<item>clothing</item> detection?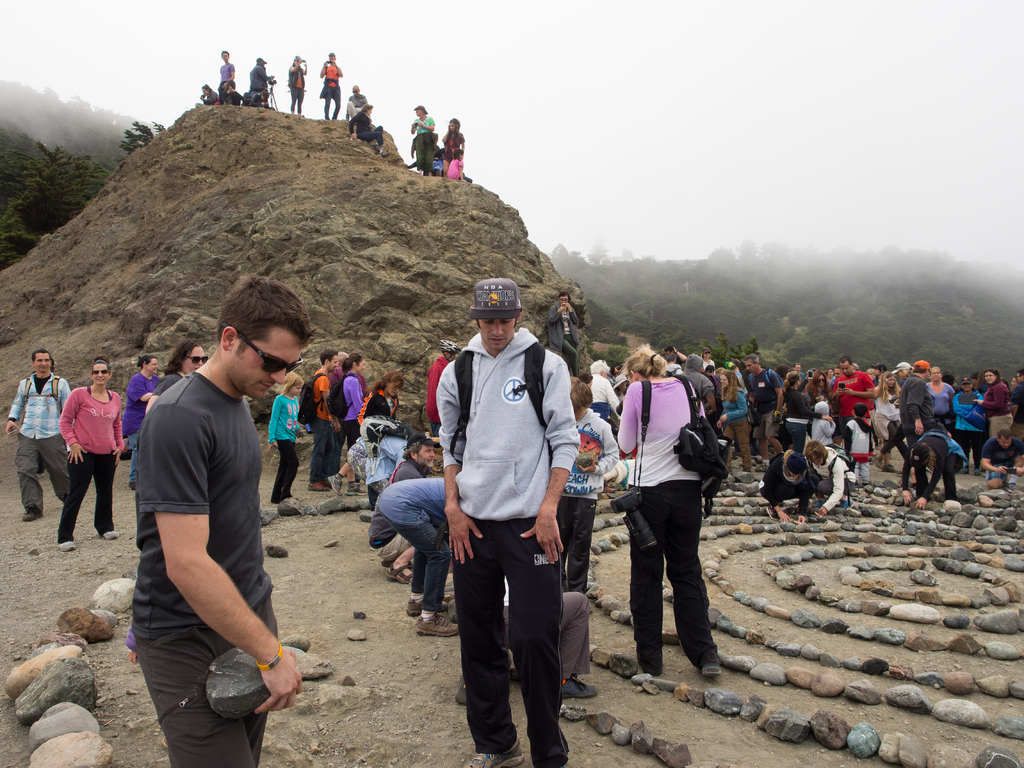
crop(313, 367, 337, 483)
